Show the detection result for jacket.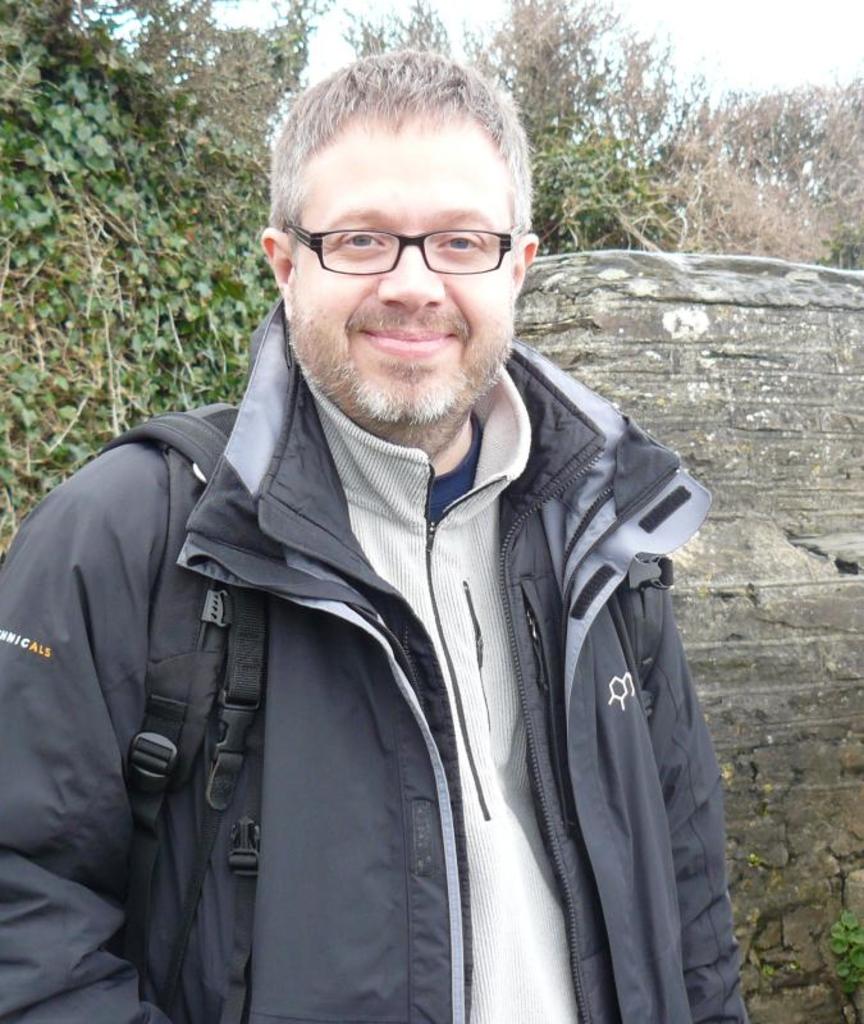
box(0, 291, 759, 1023).
